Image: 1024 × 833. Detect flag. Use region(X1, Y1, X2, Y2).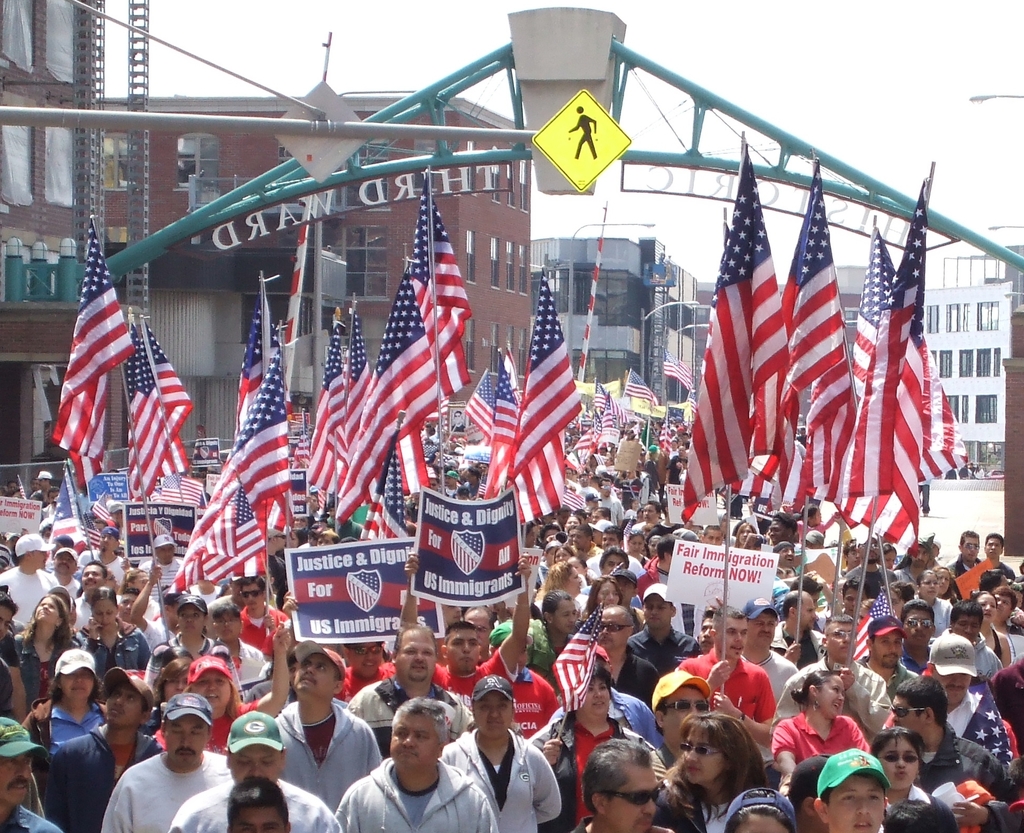
region(839, 172, 938, 555).
